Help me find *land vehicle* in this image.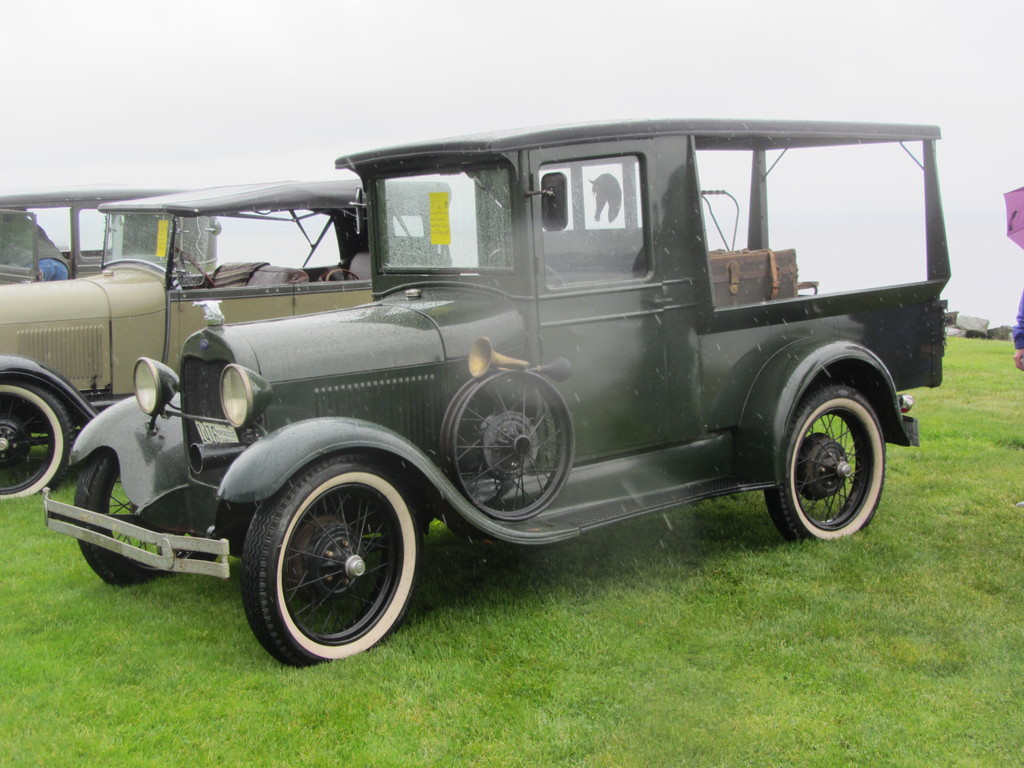
Found it: 0/179/221/285.
